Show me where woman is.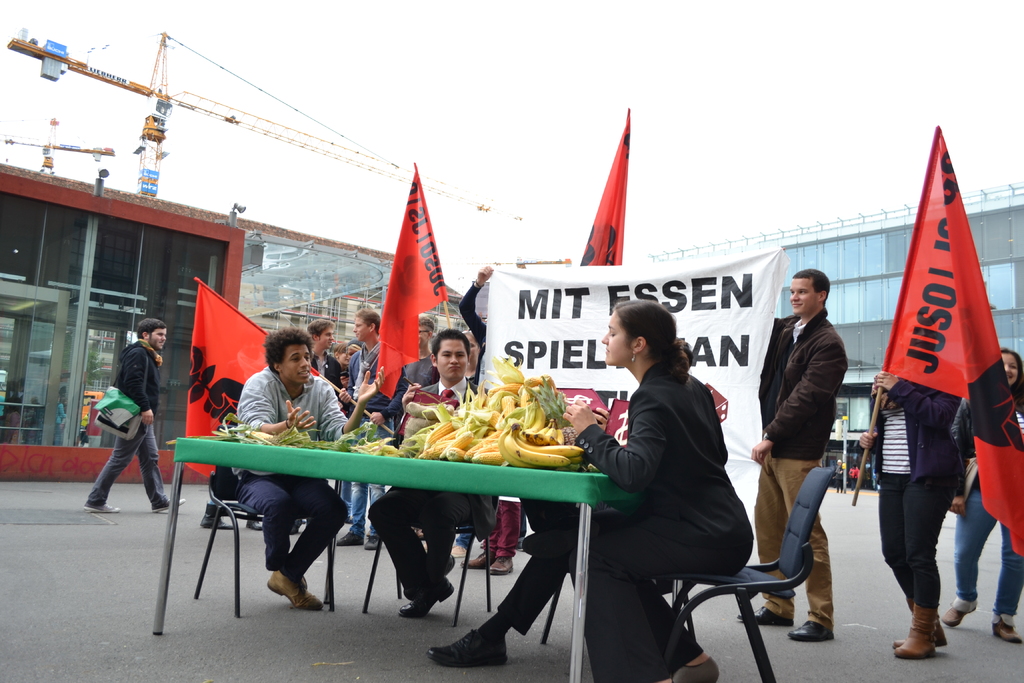
woman is at (x1=939, y1=345, x2=1023, y2=645).
